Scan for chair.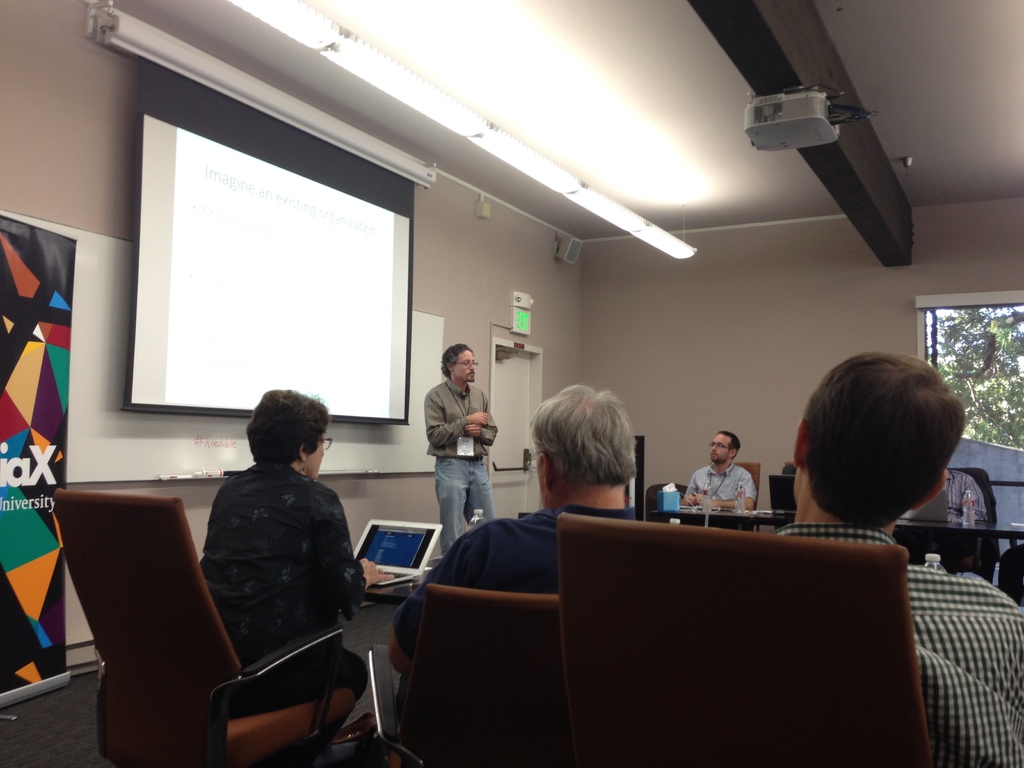
Scan result: region(552, 509, 936, 767).
